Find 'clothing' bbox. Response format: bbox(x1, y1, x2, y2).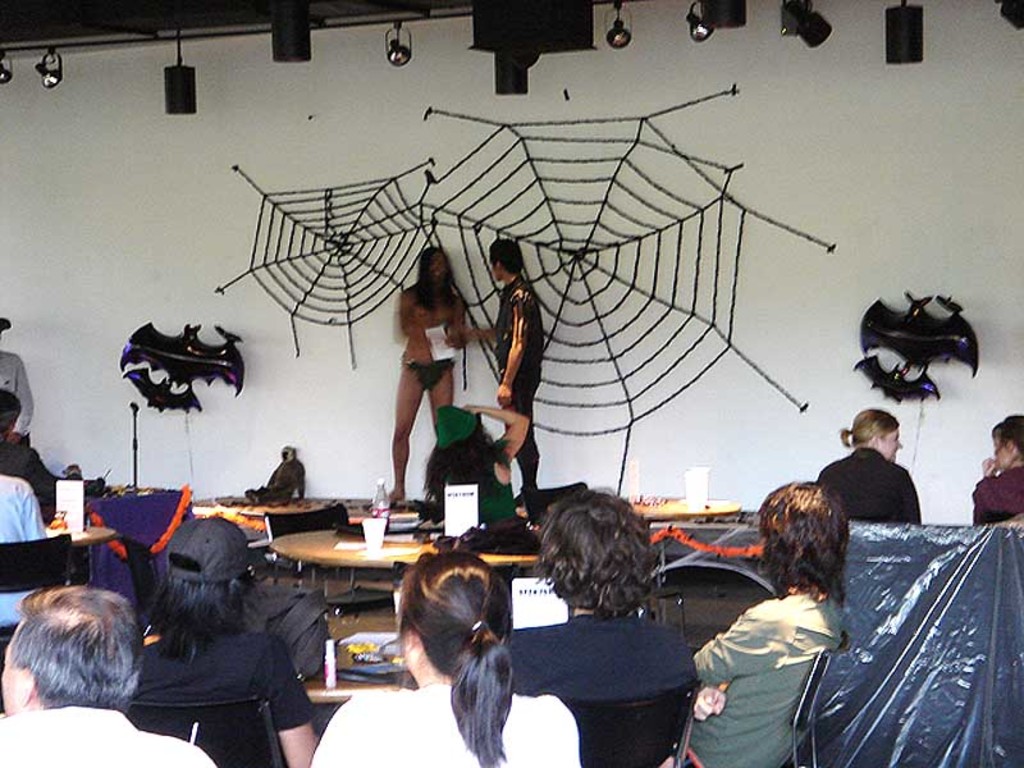
bbox(817, 447, 916, 527).
